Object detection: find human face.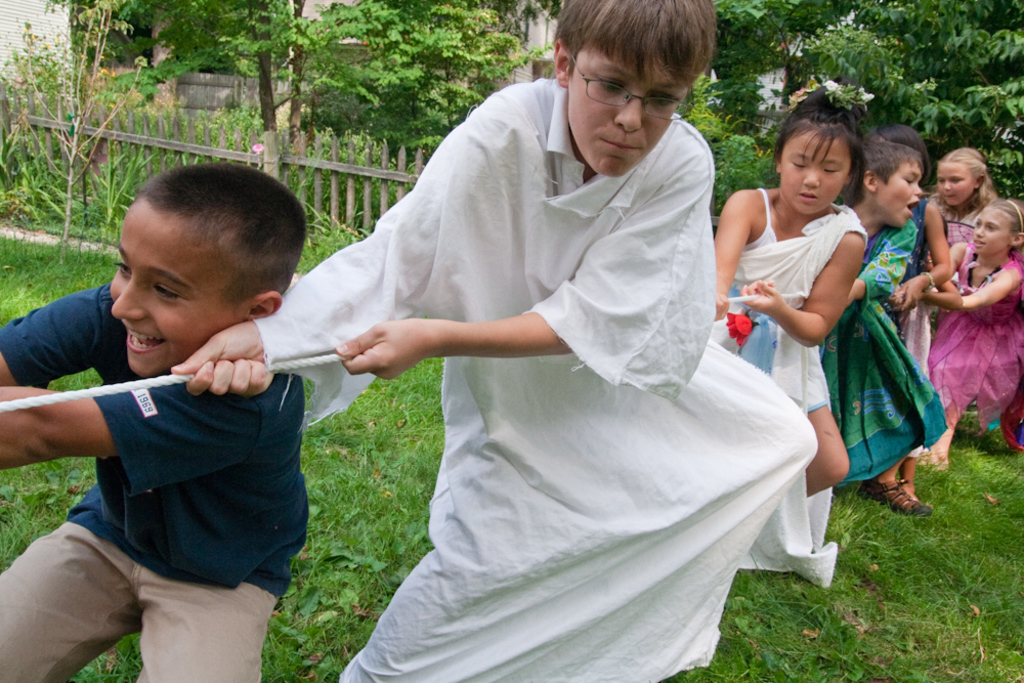
BBox(783, 133, 846, 217).
